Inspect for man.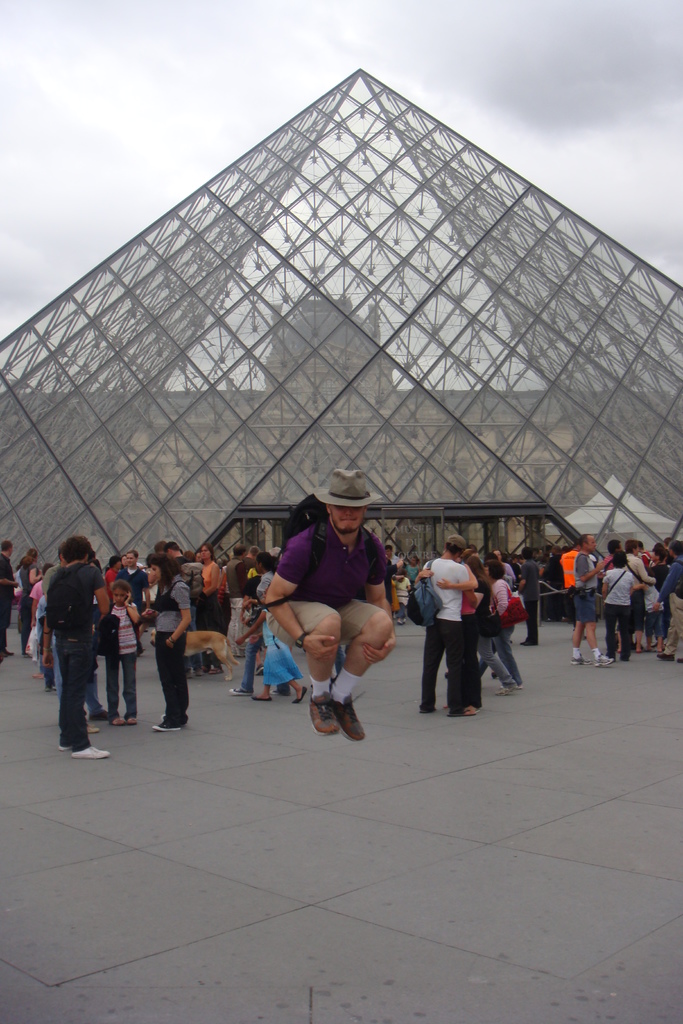
Inspection: bbox=[263, 468, 395, 741].
